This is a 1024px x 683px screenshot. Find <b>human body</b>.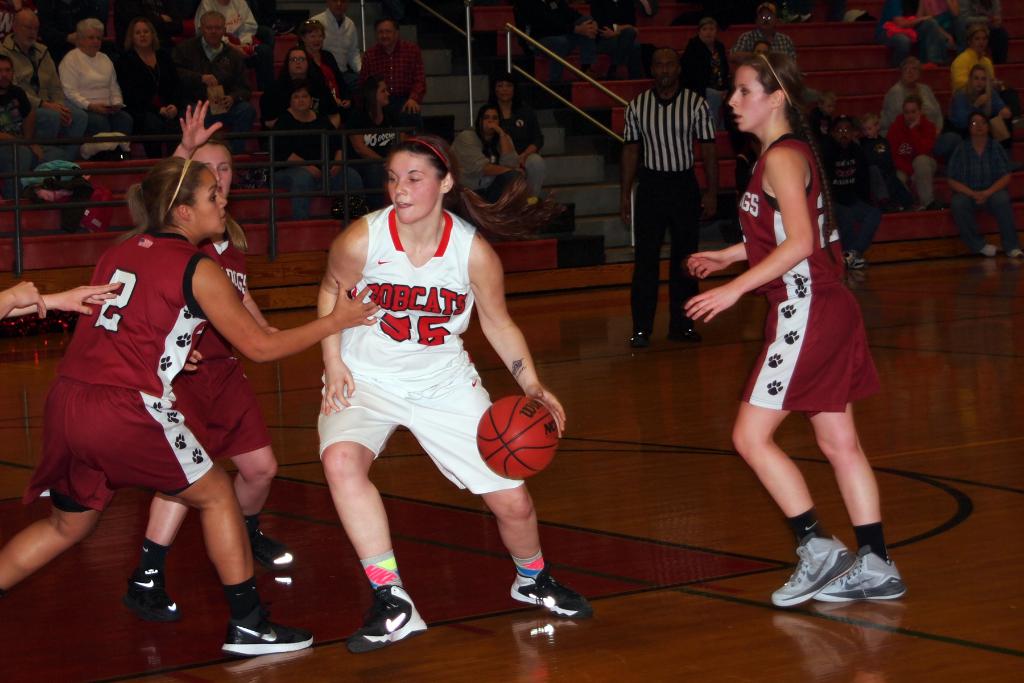
Bounding box: <region>0, 54, 32, 134</region>.
